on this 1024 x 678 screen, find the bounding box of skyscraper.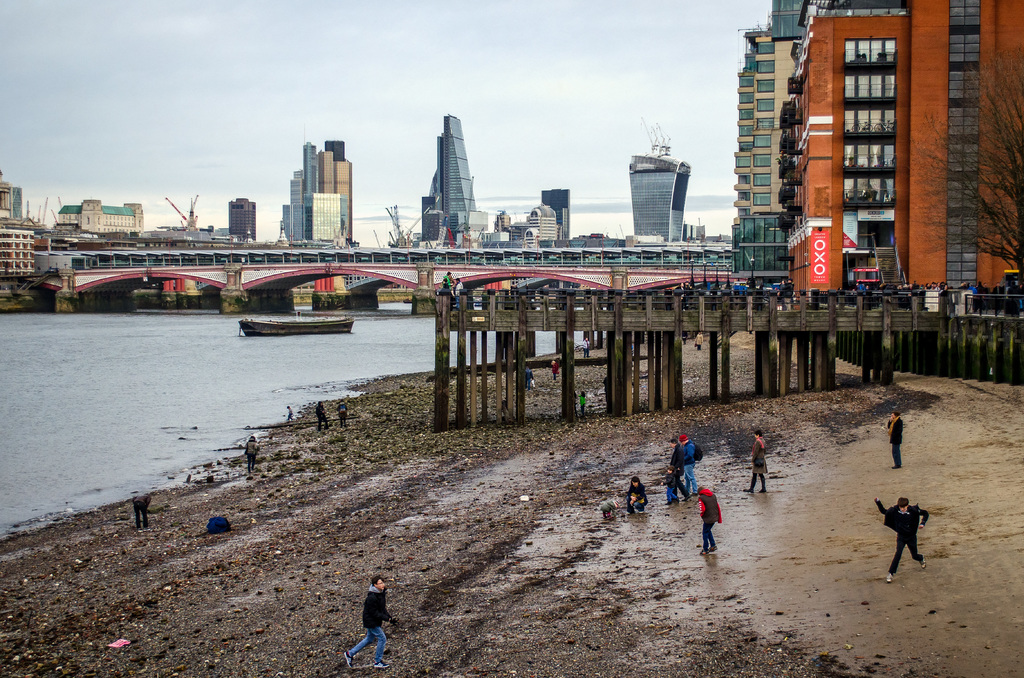
Bounding box: locate(227, 199, 254, 241).
